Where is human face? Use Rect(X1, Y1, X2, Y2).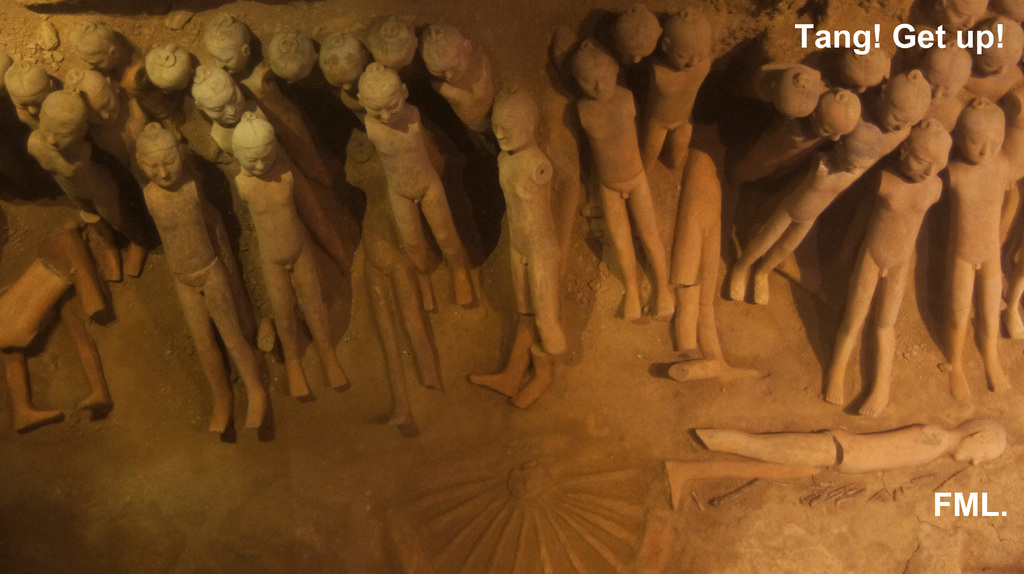
Rect(886, 109, 920, 135).
